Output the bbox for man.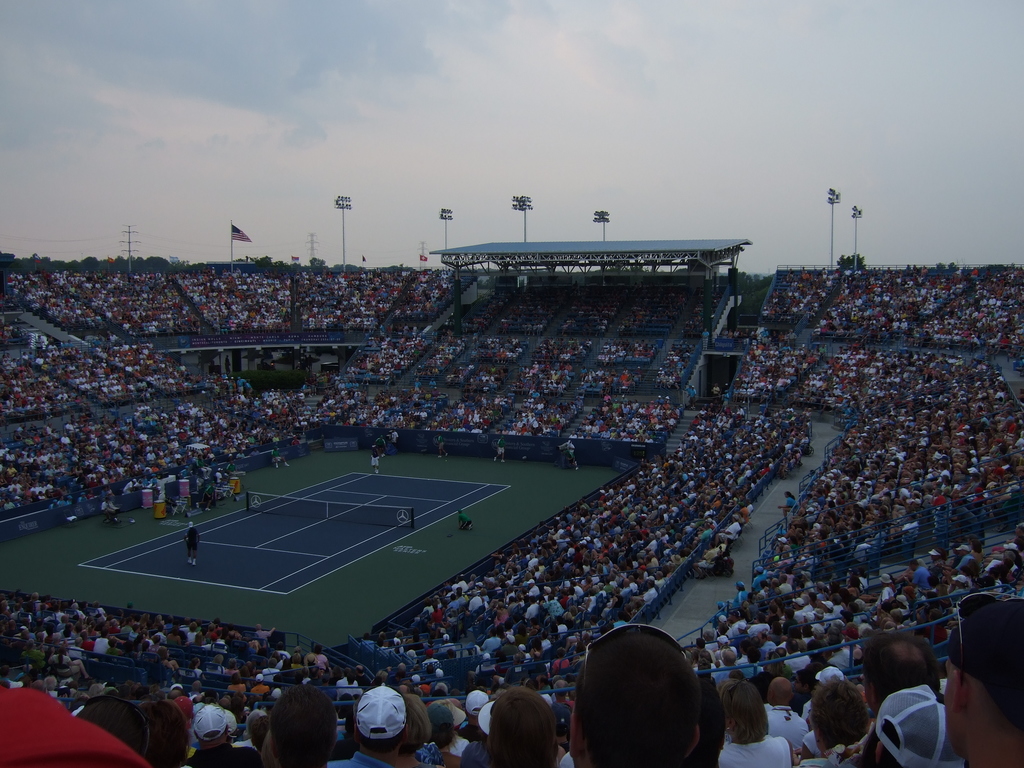
select_region(100, 498, 119, 523).
